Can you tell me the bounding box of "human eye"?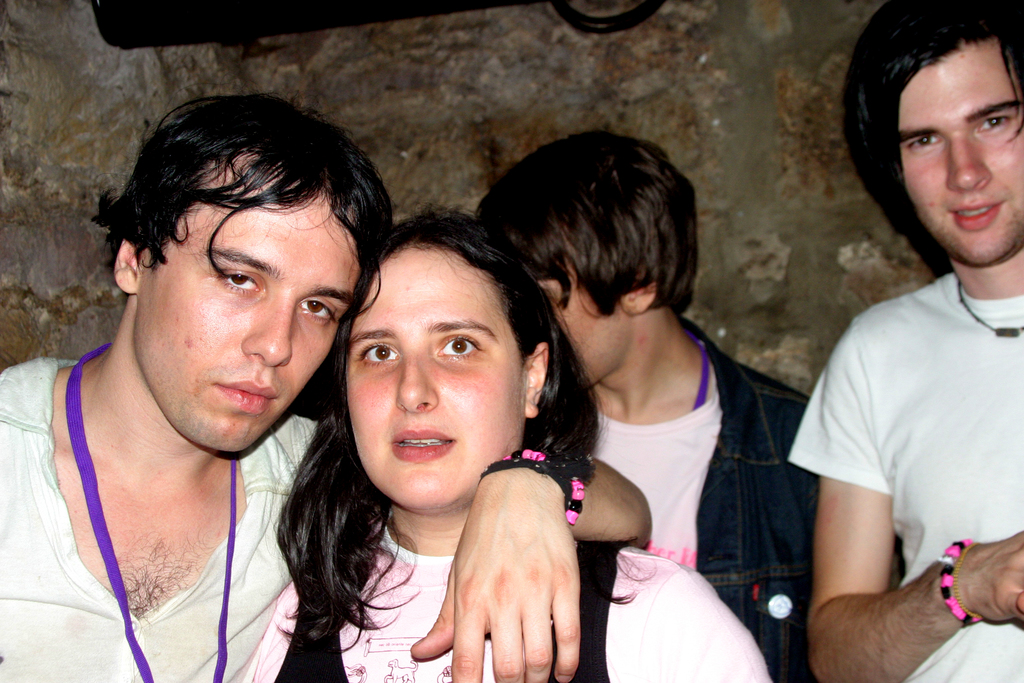
356,336,404,372.
